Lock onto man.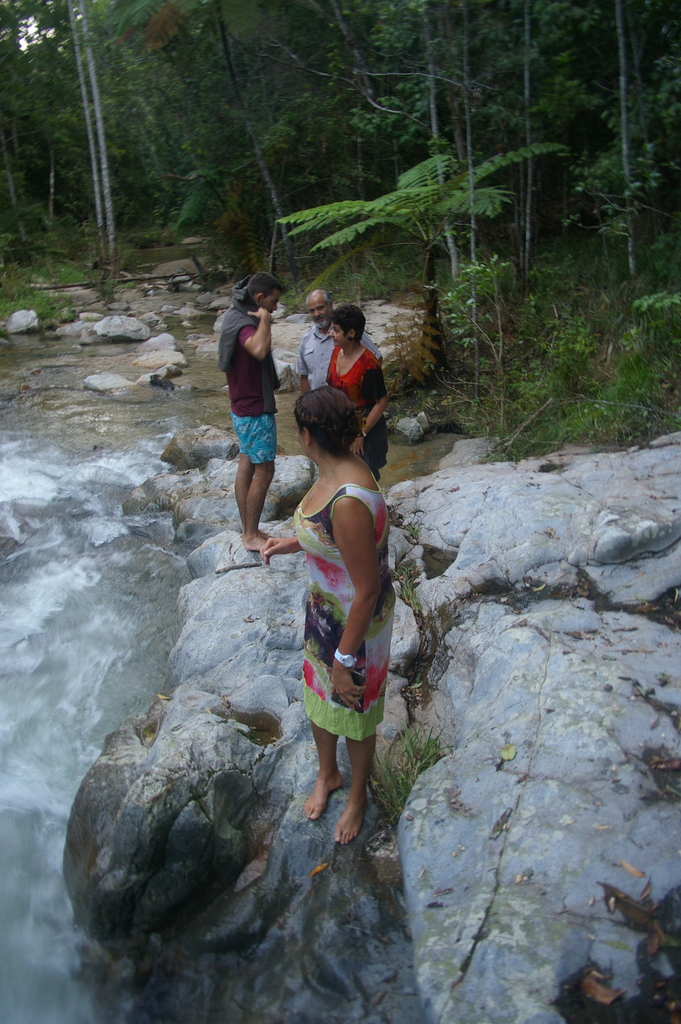
Locked: 214, 268, 293, 582.
